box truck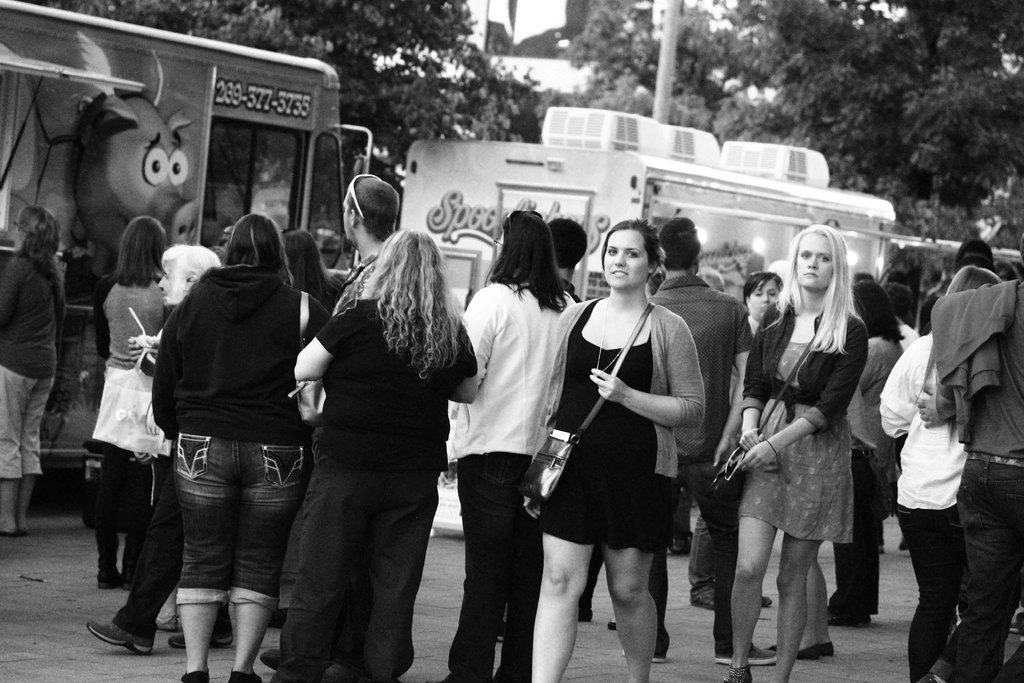
0, 0, 376, 506
